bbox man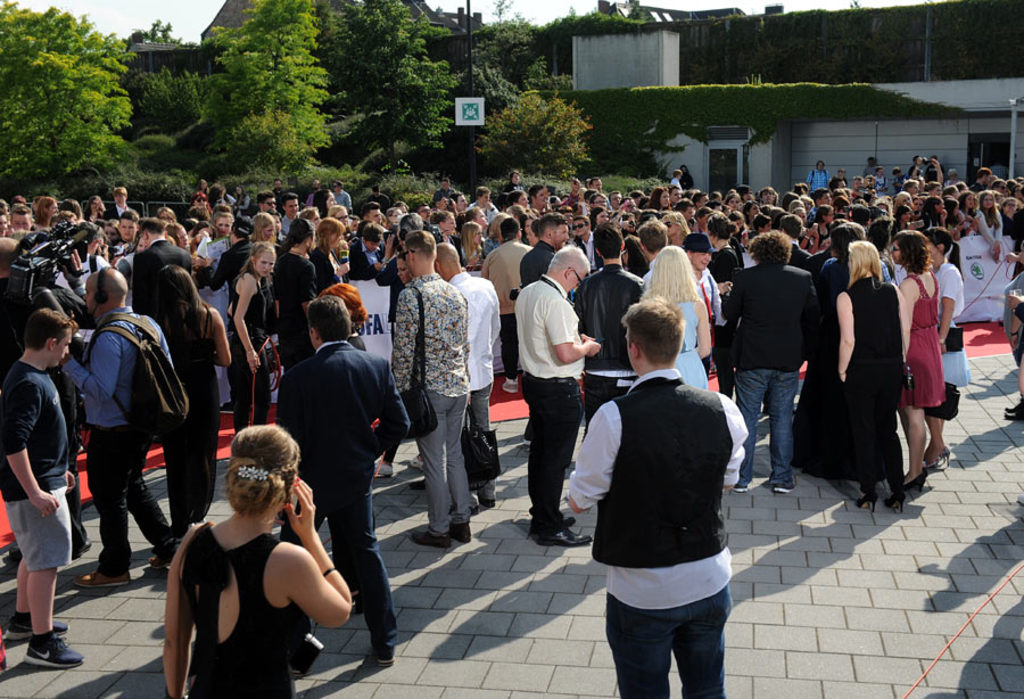
rect(132, 216, 193, 322)
